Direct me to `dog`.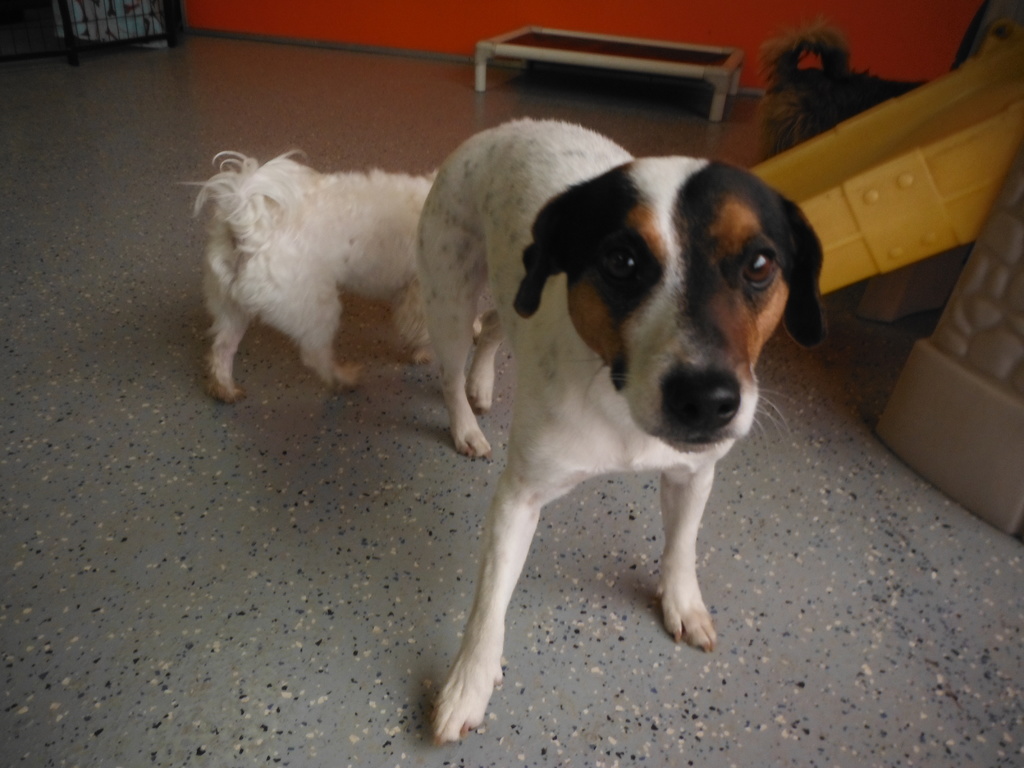
Direction: crop(416, 115, 830, 749).
